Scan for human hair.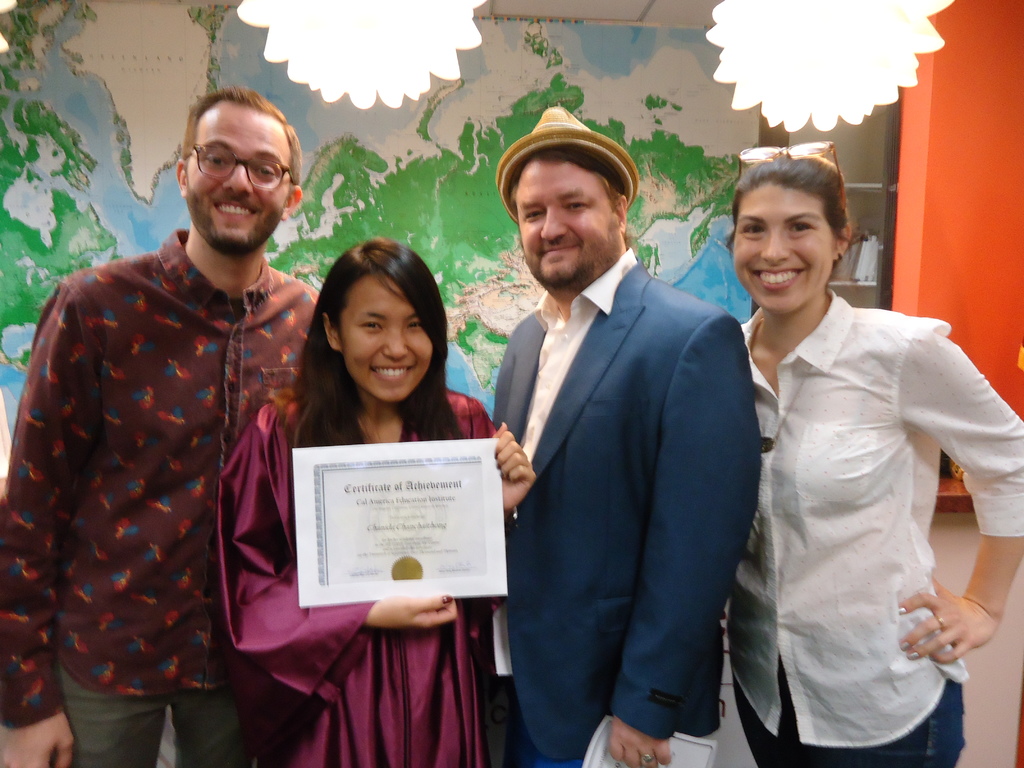
Scan result: l=514, t=145, r=632, b=212.
